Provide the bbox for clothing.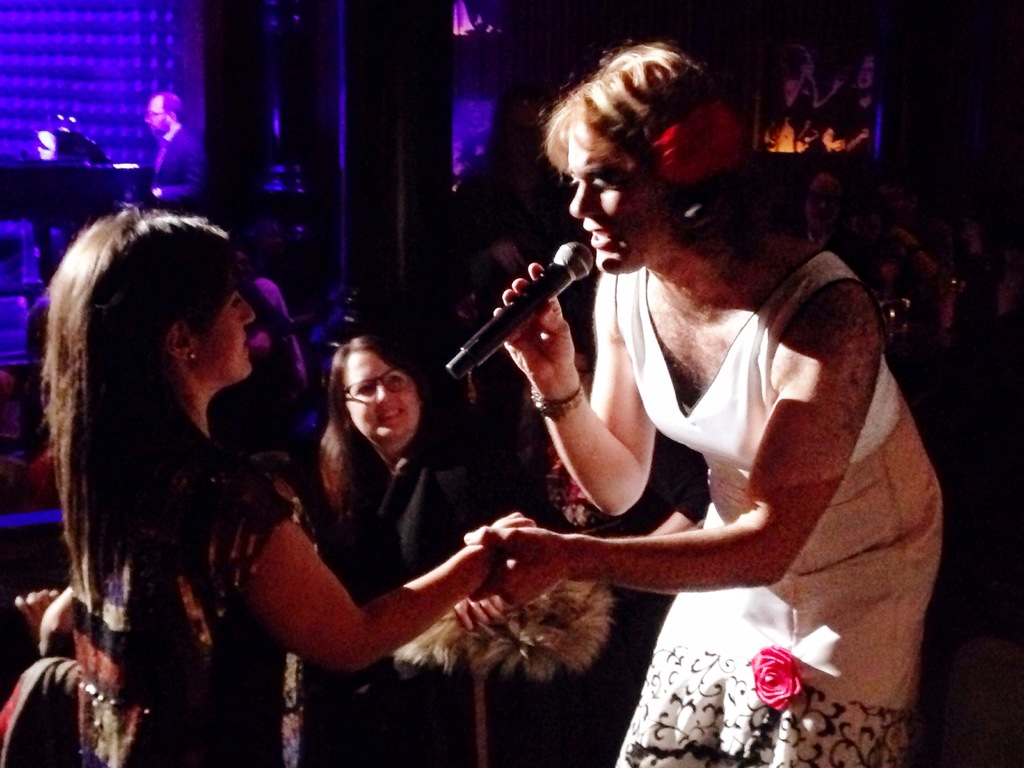
[827, 88, 877, 159].
